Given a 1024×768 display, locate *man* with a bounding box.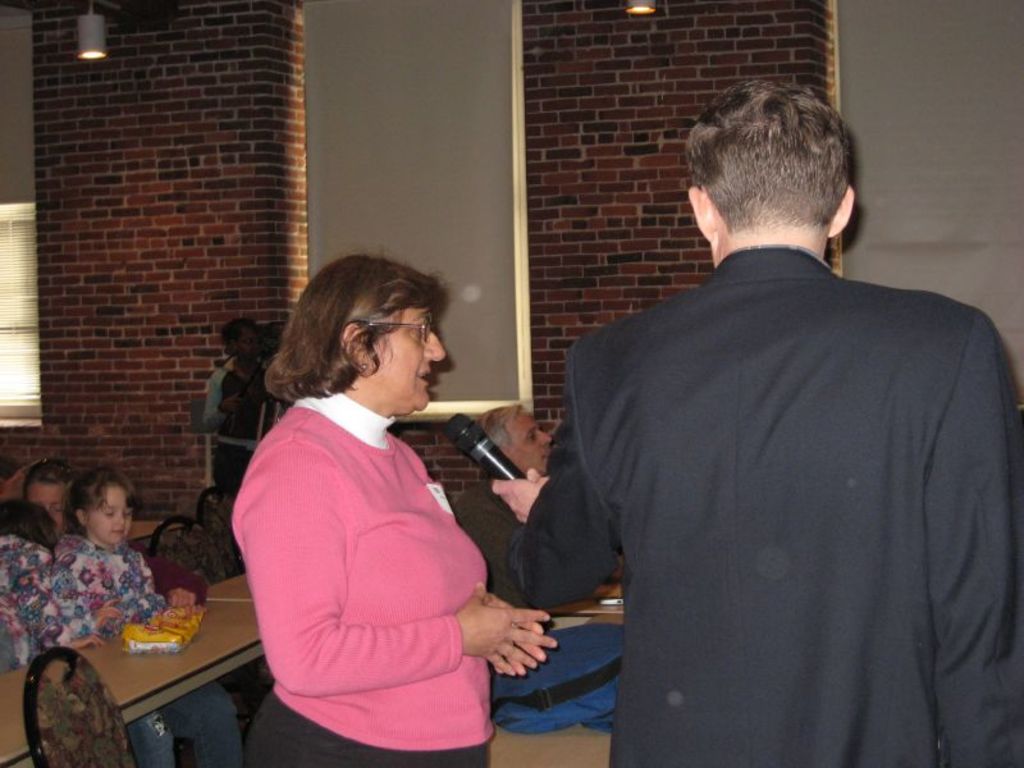
Located: box(196, 316, 288, 504).
